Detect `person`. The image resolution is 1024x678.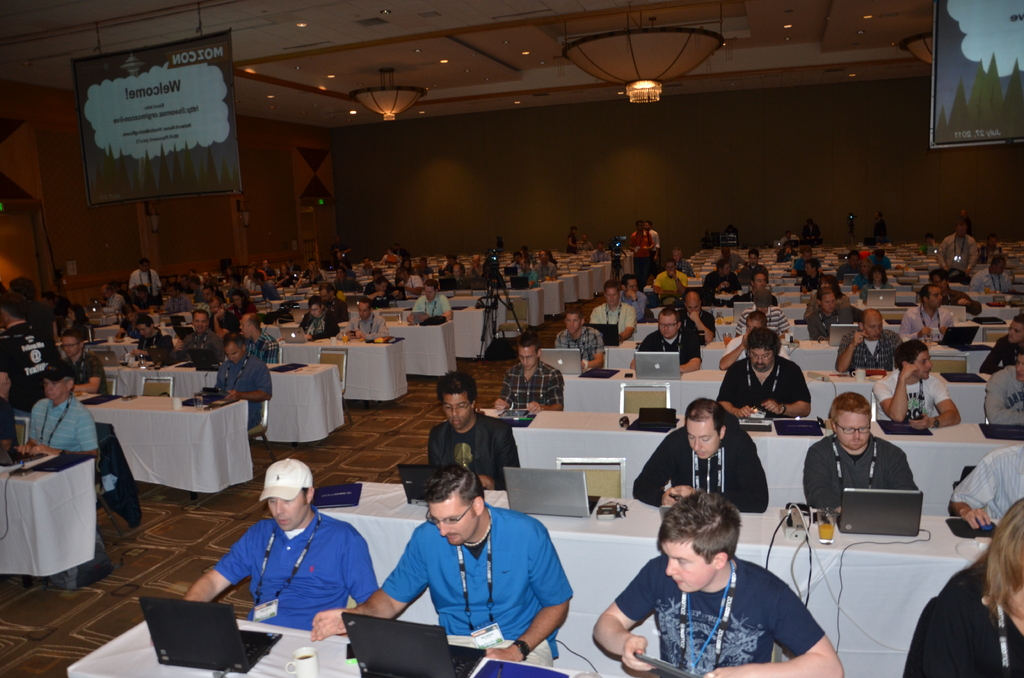
box=[202, 271, 217, 288].
